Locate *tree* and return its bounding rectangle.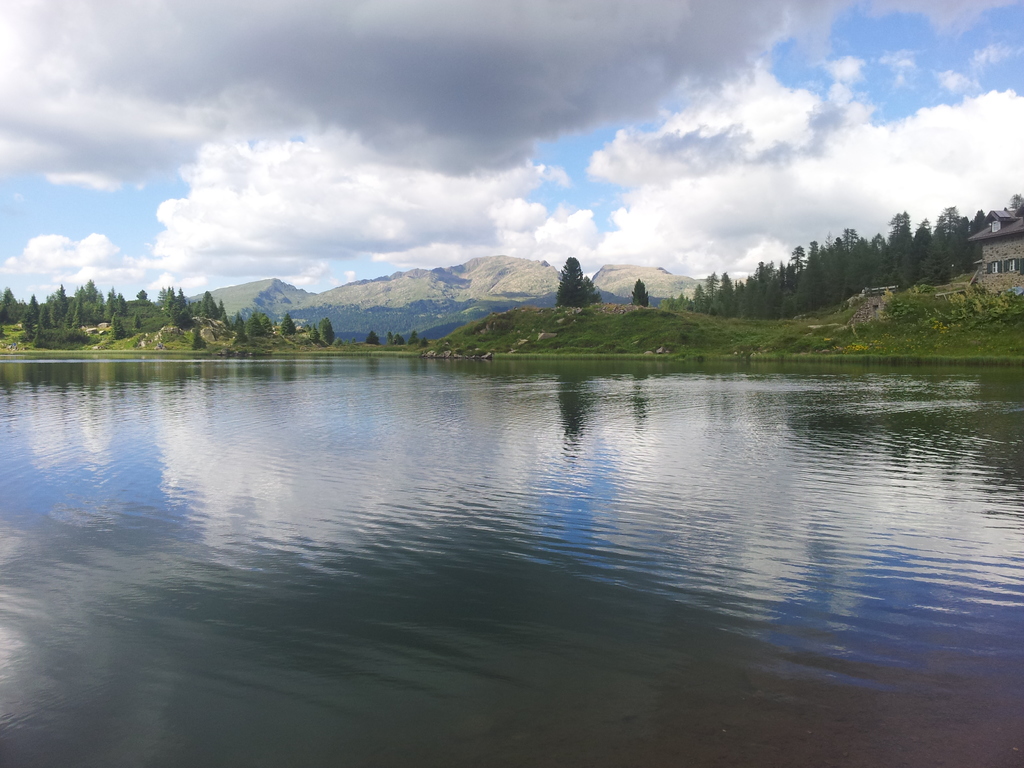
<box>408,328,421,341</box>.
